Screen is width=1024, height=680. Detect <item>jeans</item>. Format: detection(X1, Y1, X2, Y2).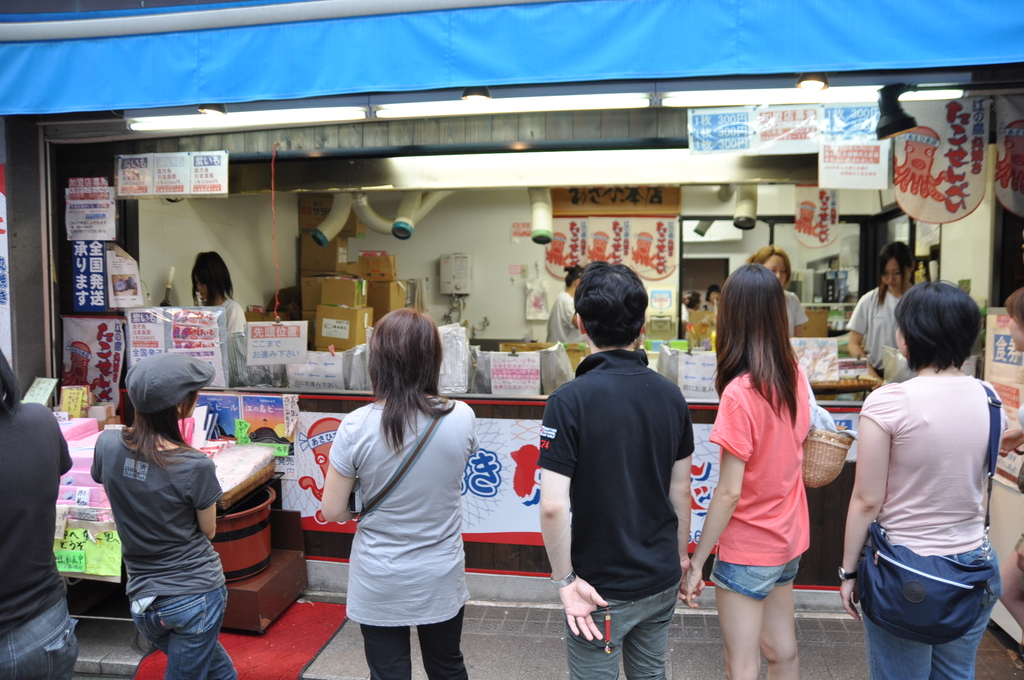
detection(132, 577, 237, 679).
